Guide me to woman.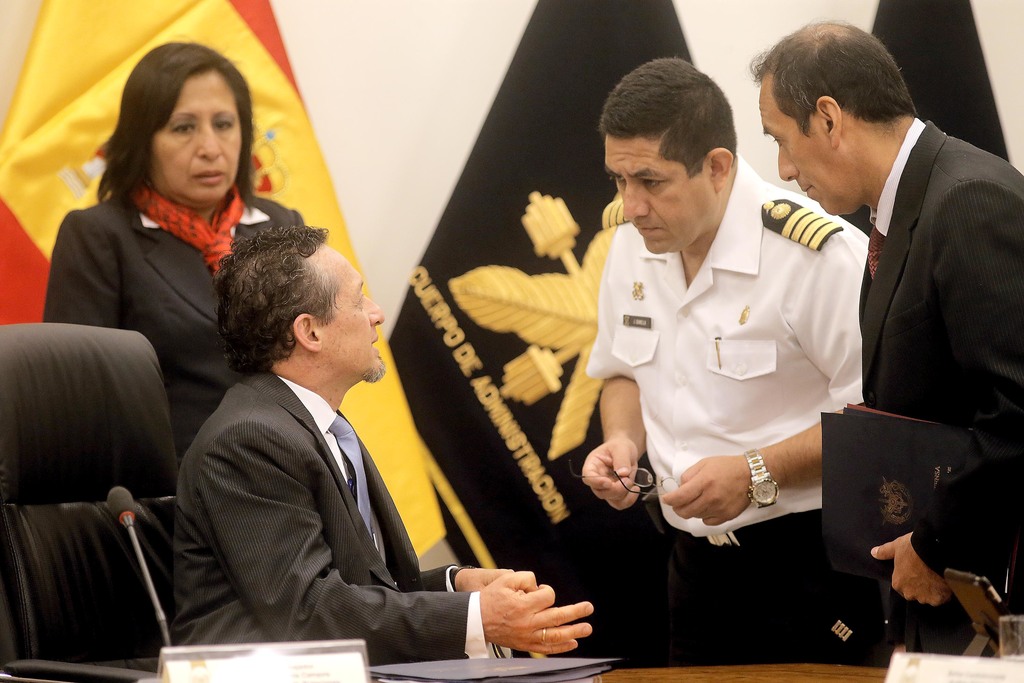
Guidance: <bbox>40, 30, 307, 445</bbox>.
